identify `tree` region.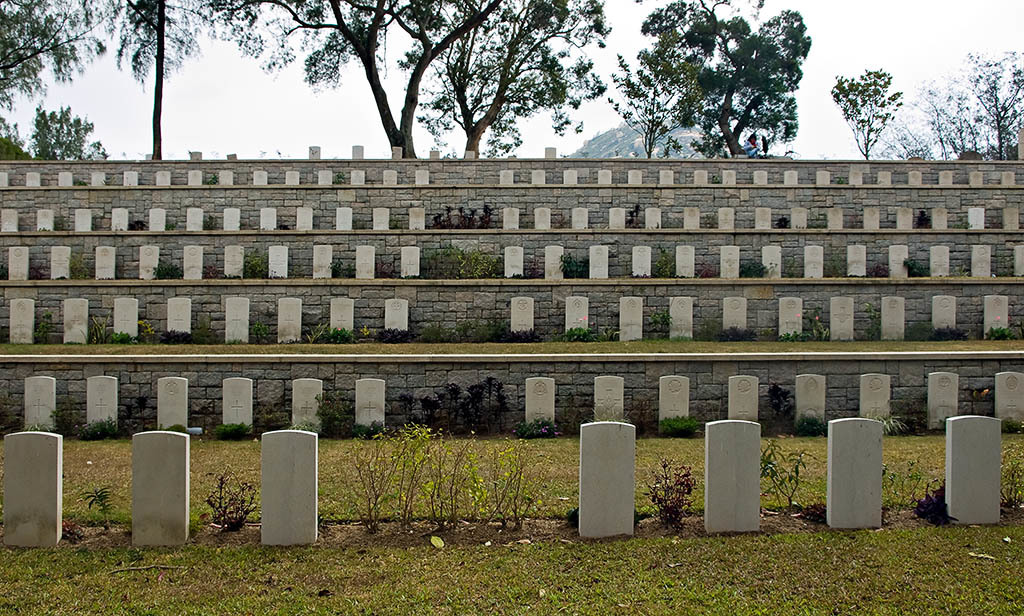
Region: (0, 93, 117, 164).
